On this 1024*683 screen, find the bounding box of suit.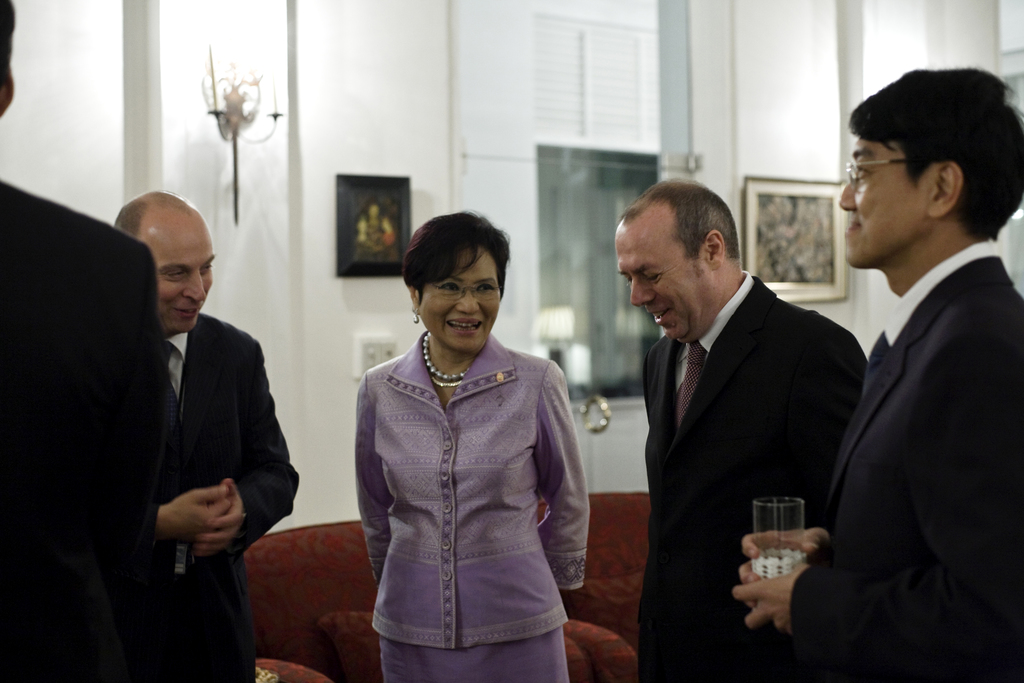
Bounding box: l=103, t=313, r=300, b=682.
